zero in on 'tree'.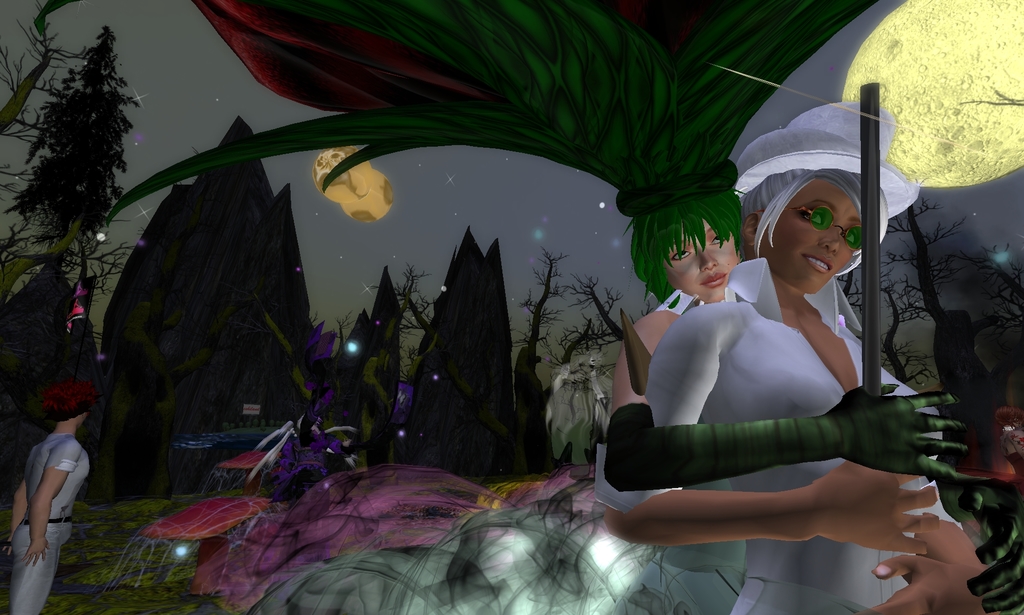
Zeroed in: bbox=[516, 242, 589, 395].
